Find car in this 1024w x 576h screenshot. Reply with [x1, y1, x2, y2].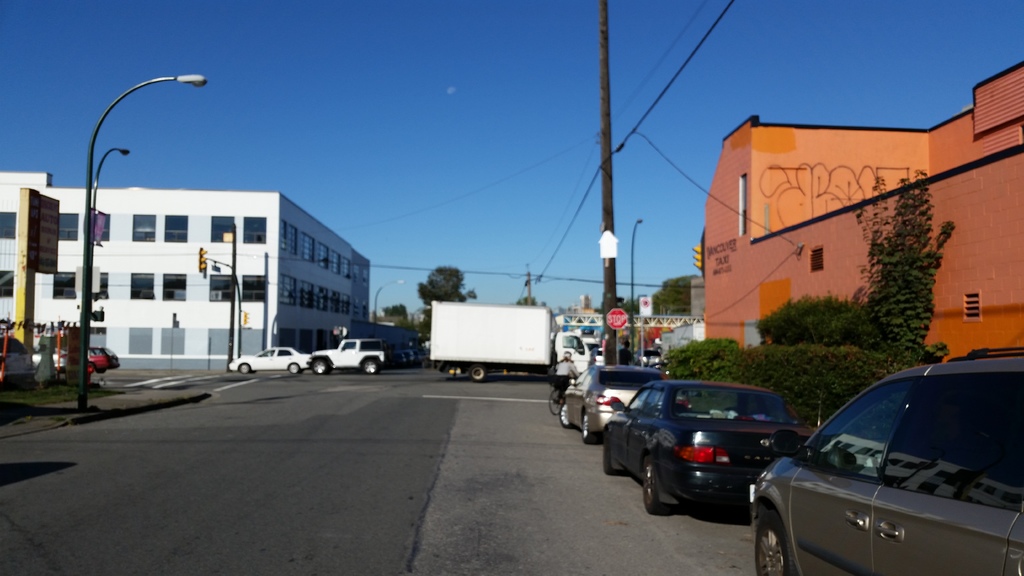
[563, 365, 657, 449].
